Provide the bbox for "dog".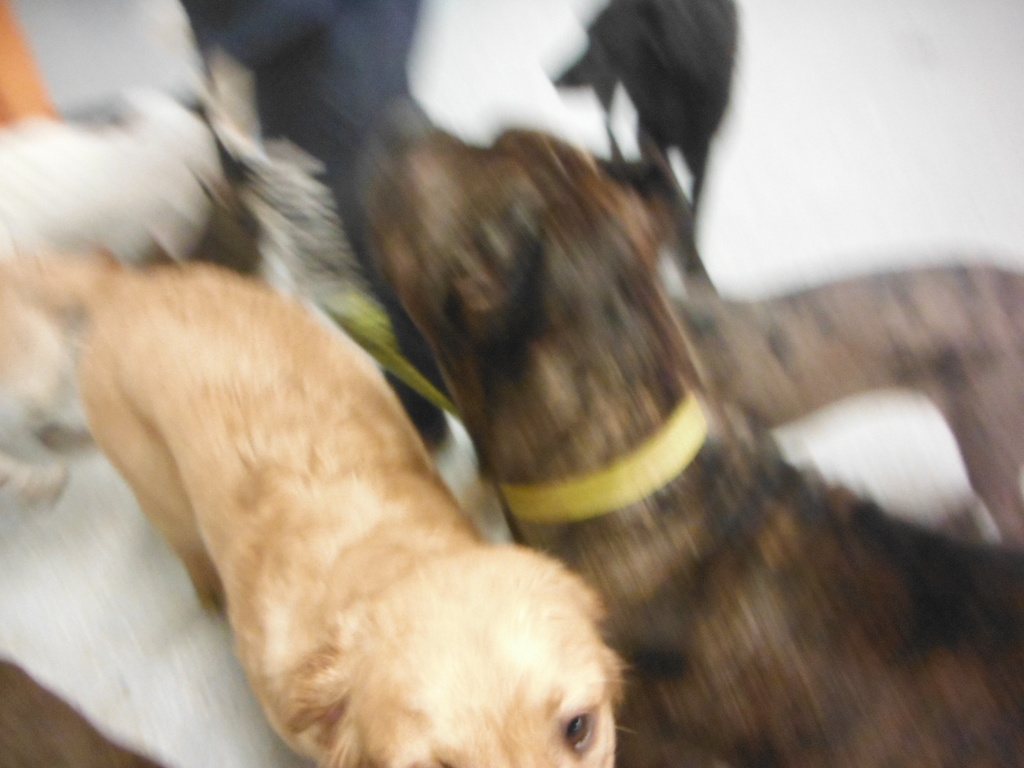
rect(0, 54, 329, 498).
